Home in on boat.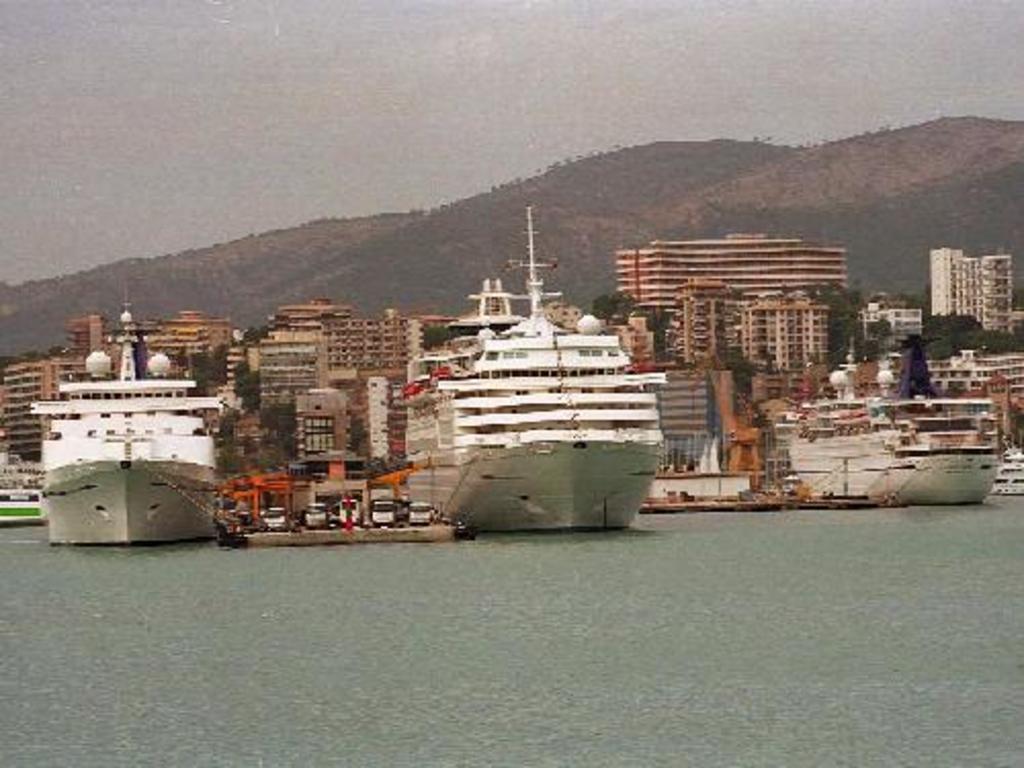
Homed in at bbox=[35, 311, 229, 545].
